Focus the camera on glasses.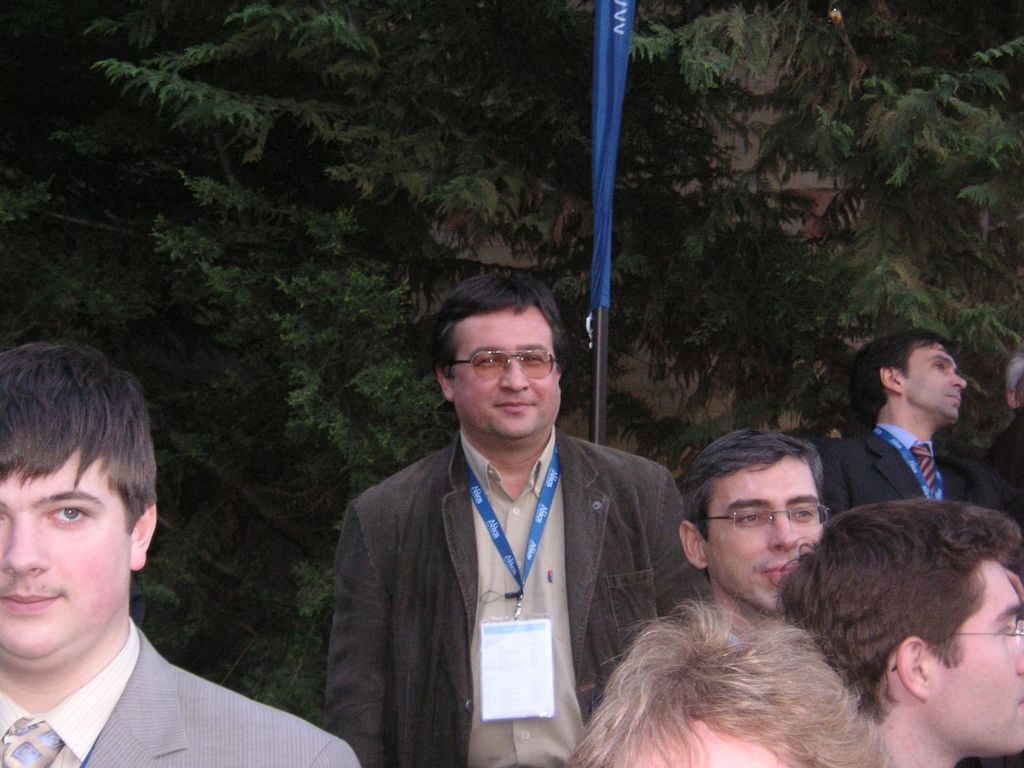
Focus region: (x1=410, y1=342, x2=556, y2=399).
